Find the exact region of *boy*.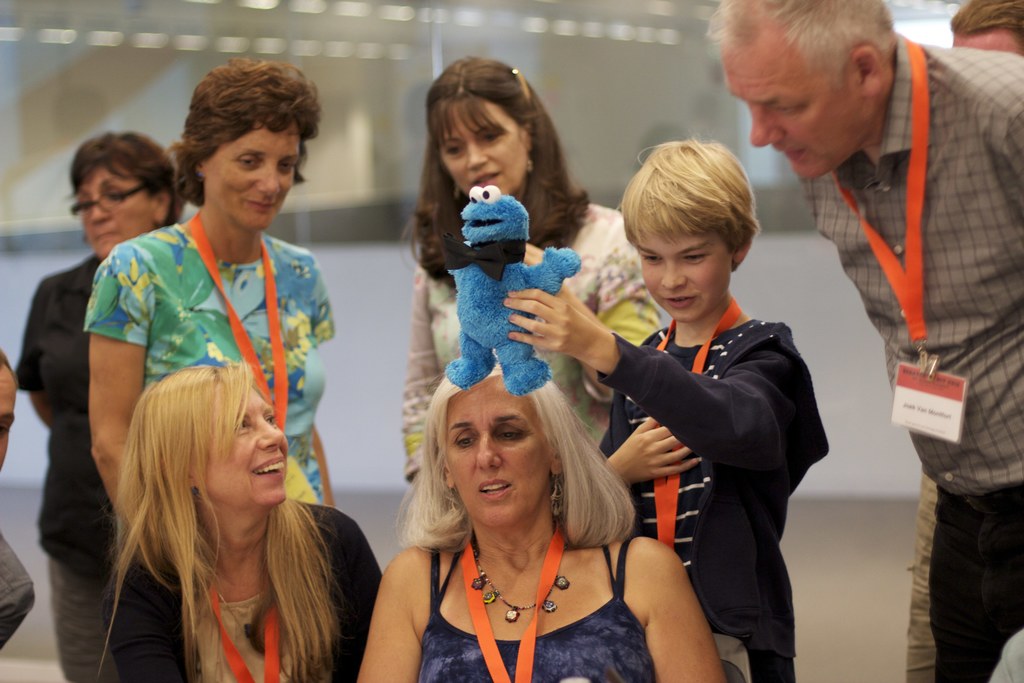
Exact region: 552, 188, 792, 672.
